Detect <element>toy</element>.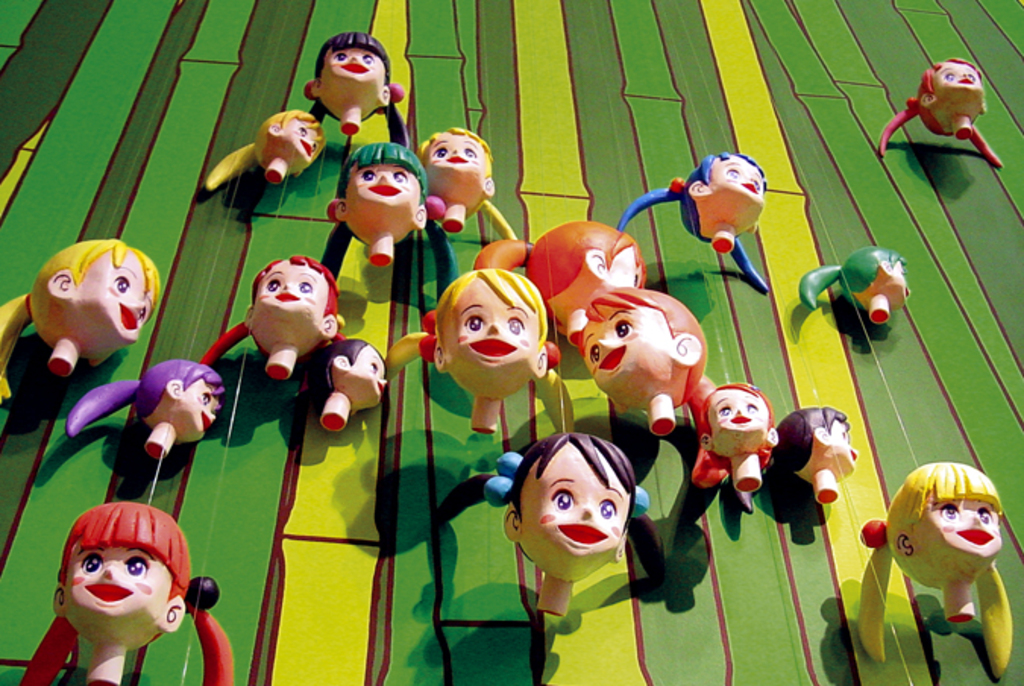
Detected at <box>435,423,678,610</box>.
